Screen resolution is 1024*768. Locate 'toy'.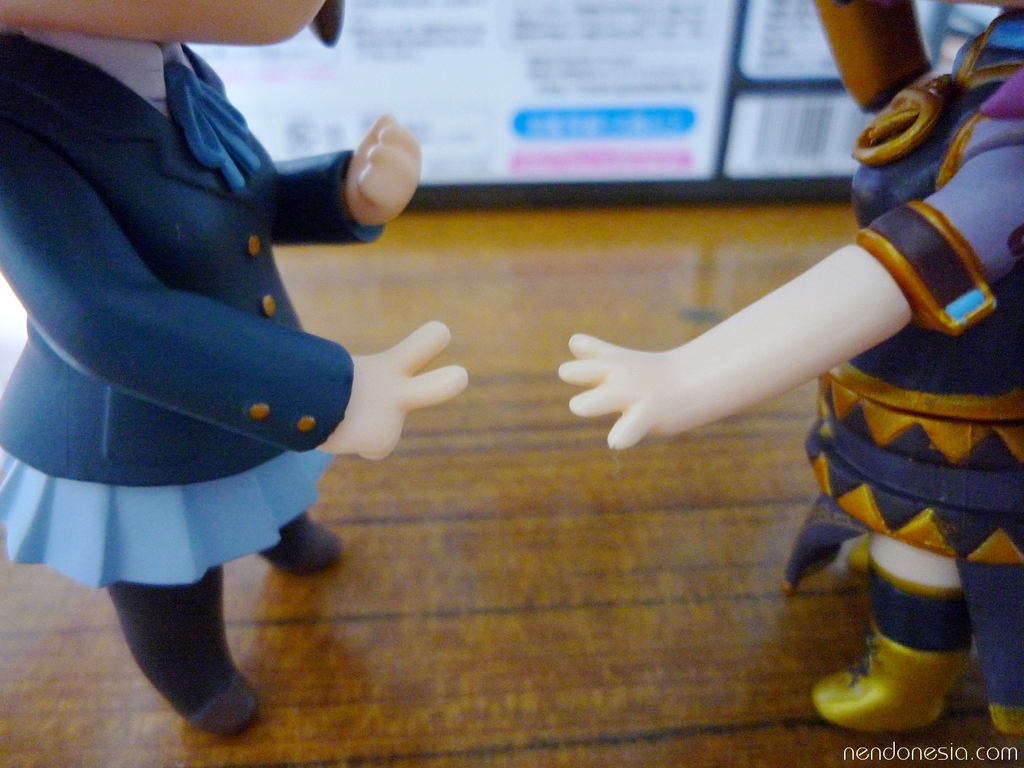
{"left": 0, "top": 0, "right": 479, "bottom": 740}.
